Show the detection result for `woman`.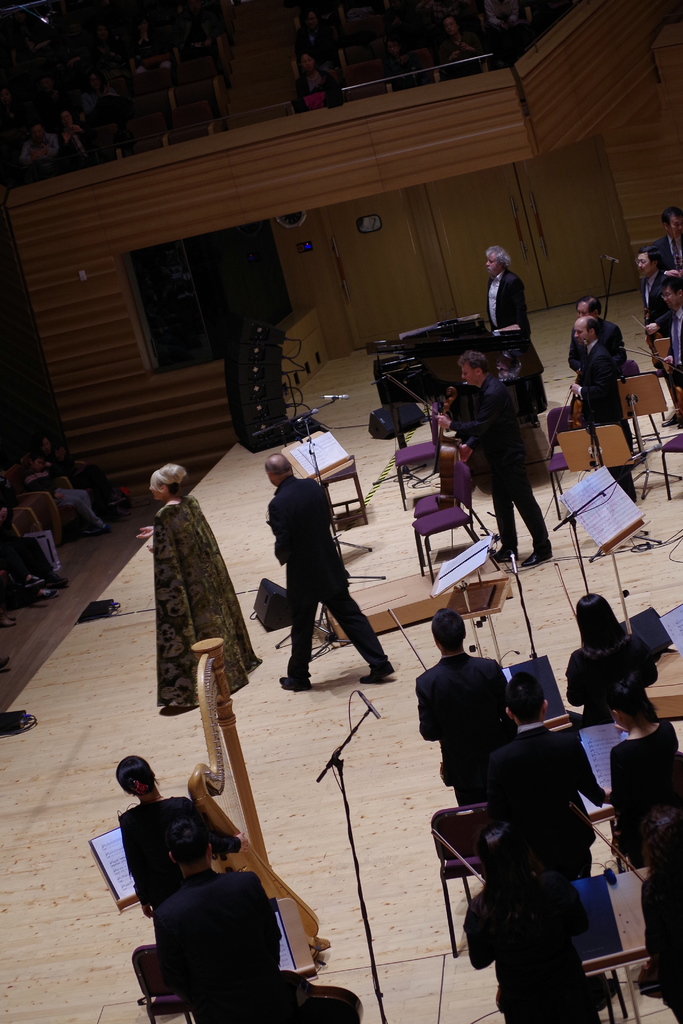
Rect(605, 675, 682, 869).
